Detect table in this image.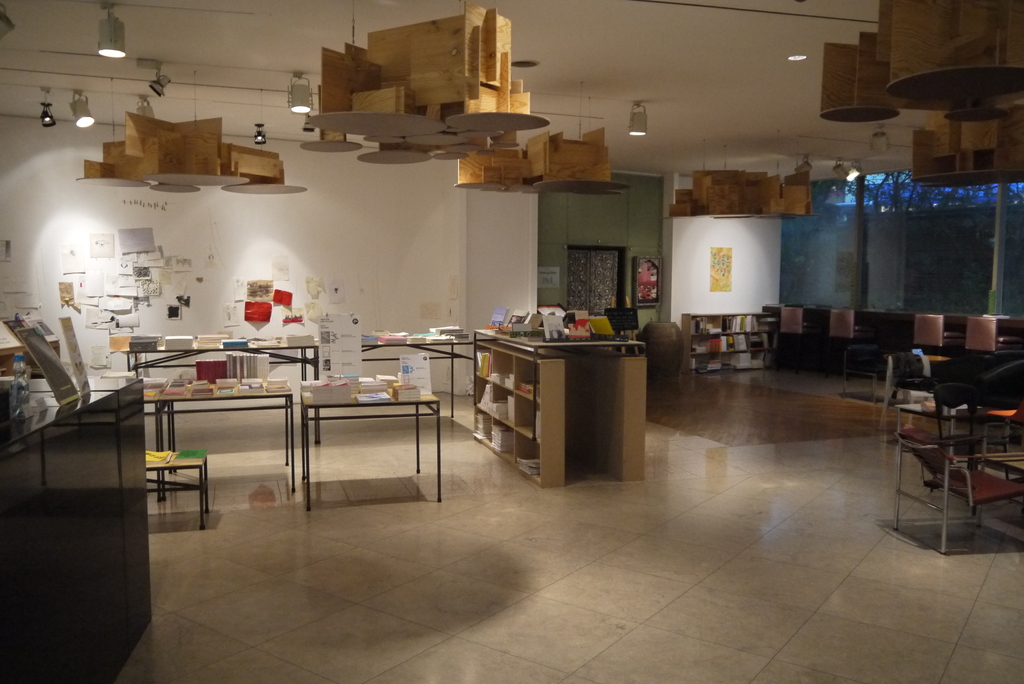
Detection: [left=99, top=318, right=472, bottom=505].
